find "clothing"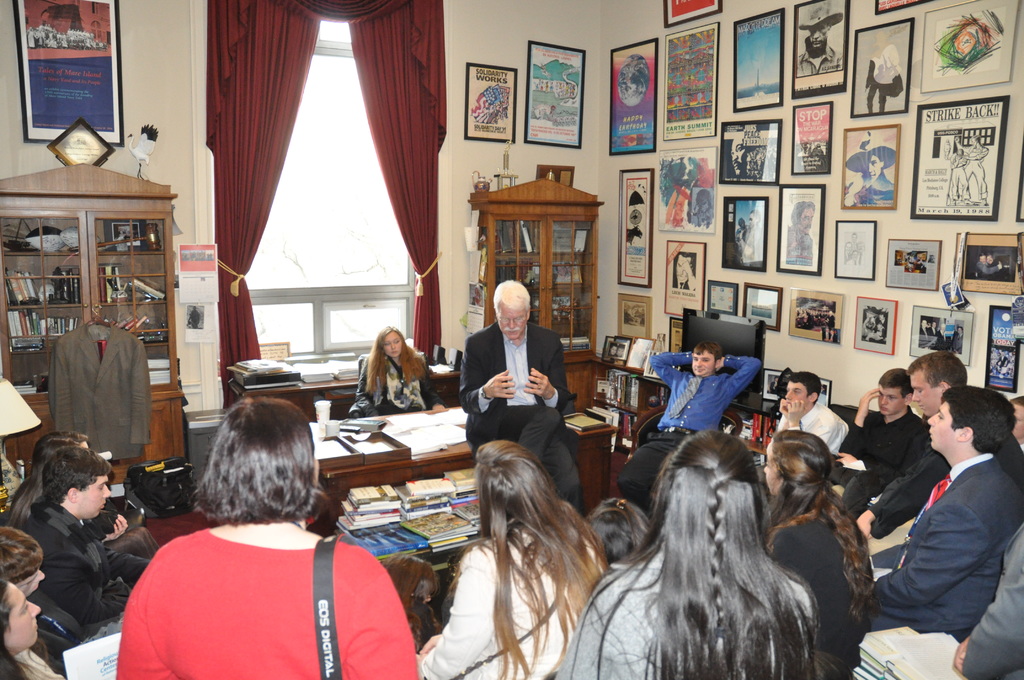
l=465, t=320, r=564, b=475
